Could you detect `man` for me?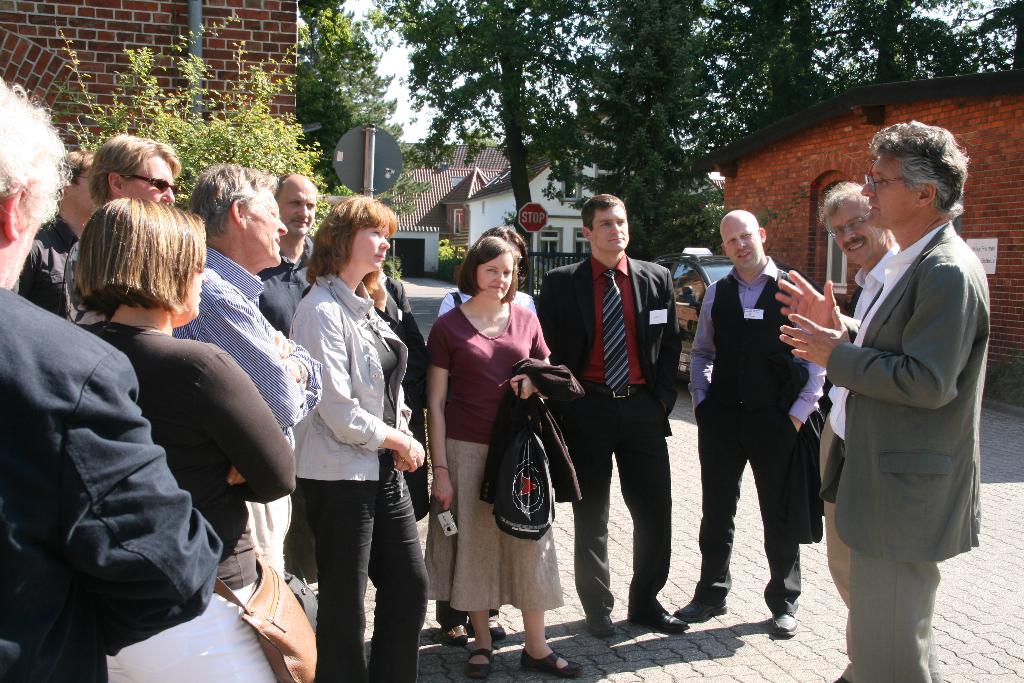
Detection result: rect(257, 173, 325, 341).
